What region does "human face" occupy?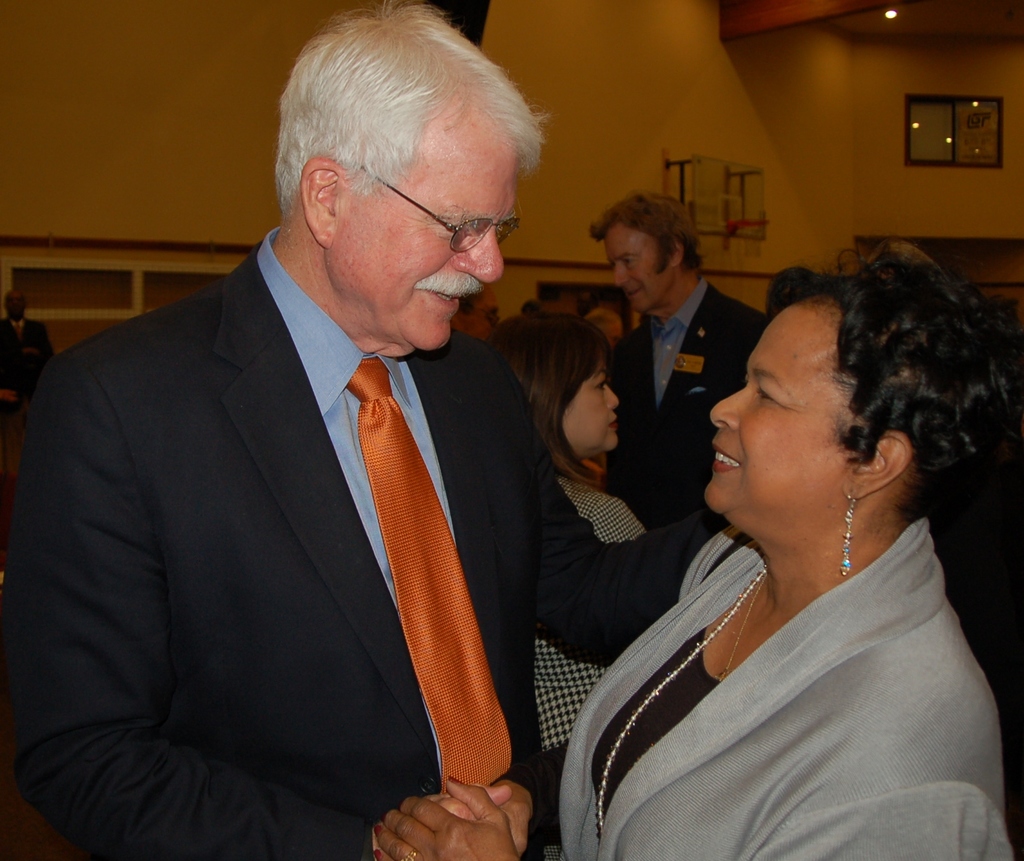
select_region(588, 303, 621, 344).
